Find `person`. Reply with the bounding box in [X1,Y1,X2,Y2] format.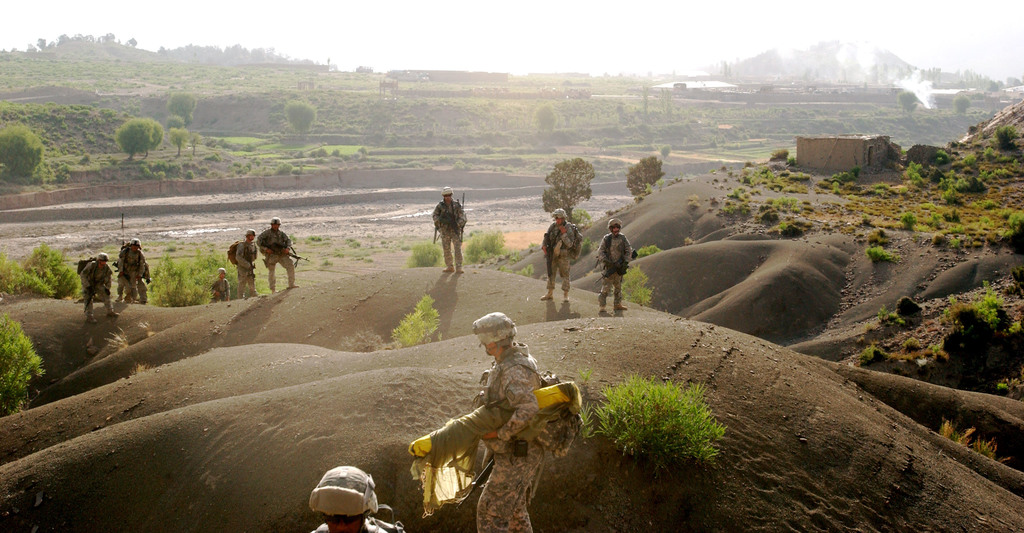
[209,266,229,299].
